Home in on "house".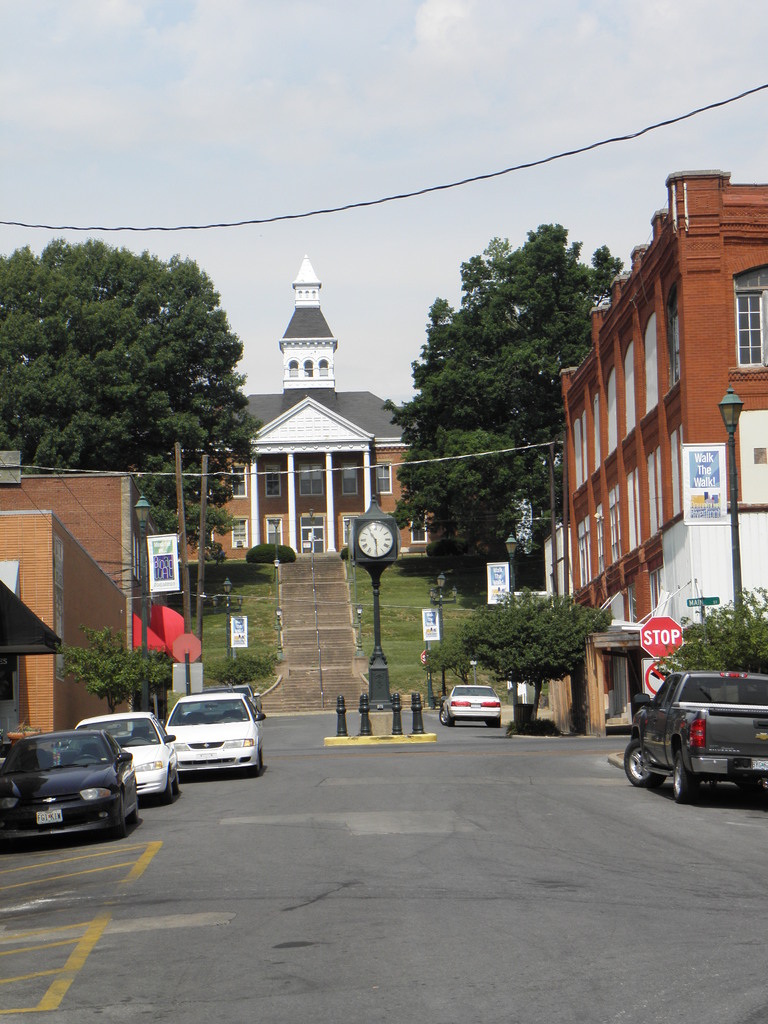
Homed in at bbox=(0, 511, 65, 742).
